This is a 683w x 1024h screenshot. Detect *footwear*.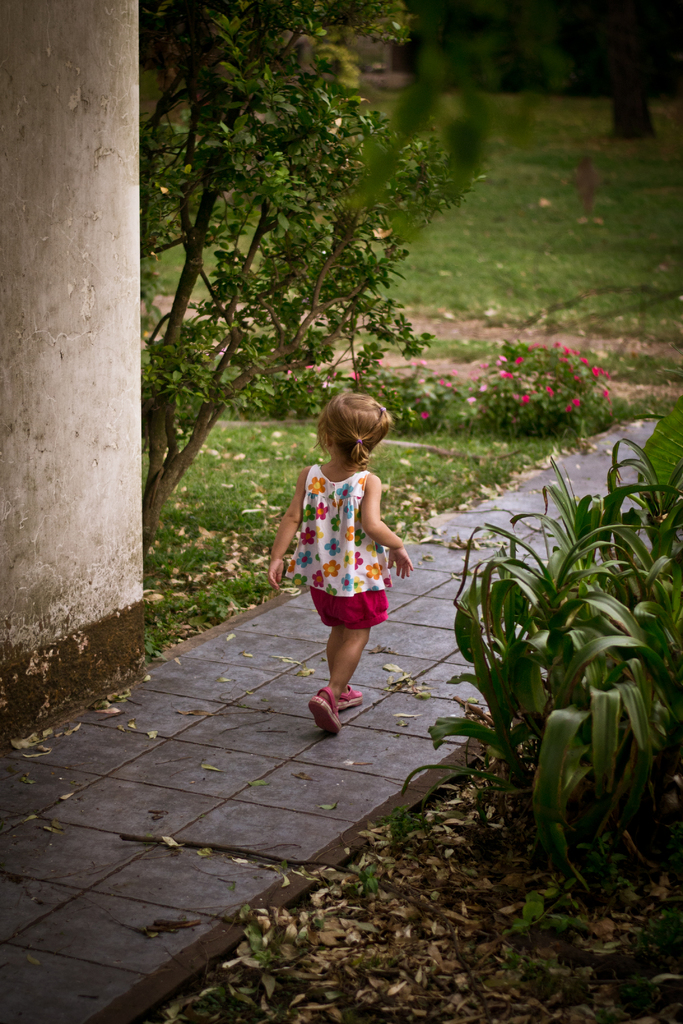
[304,687,343,735].
